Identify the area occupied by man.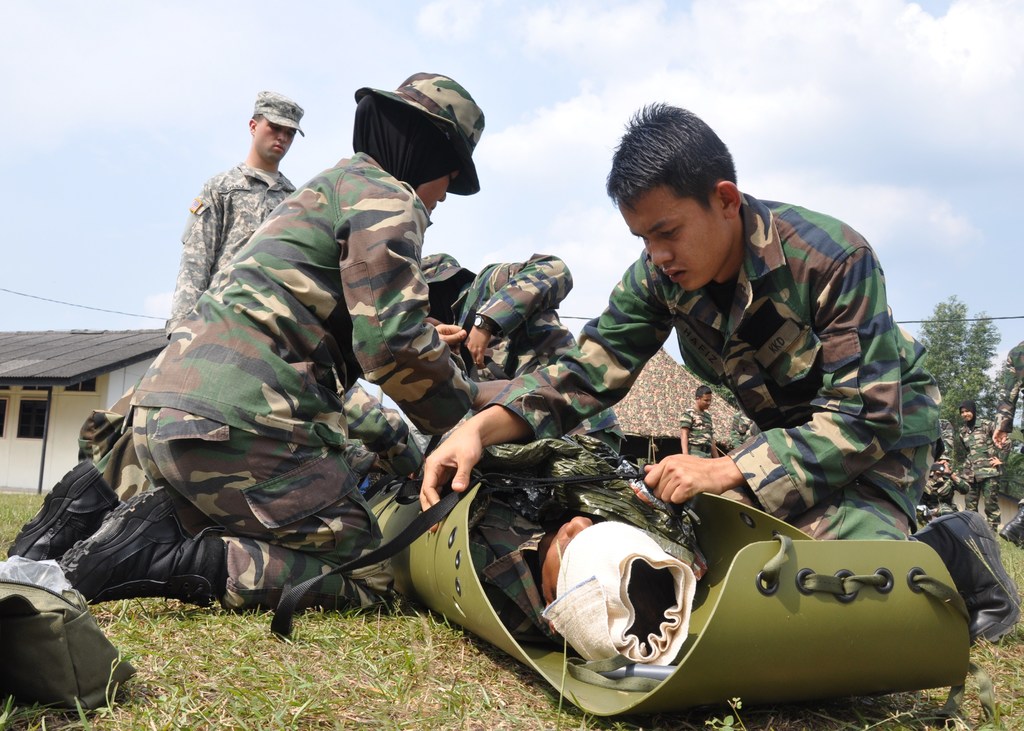
Area: [left=919, top=459, right=973, bottom=522].
